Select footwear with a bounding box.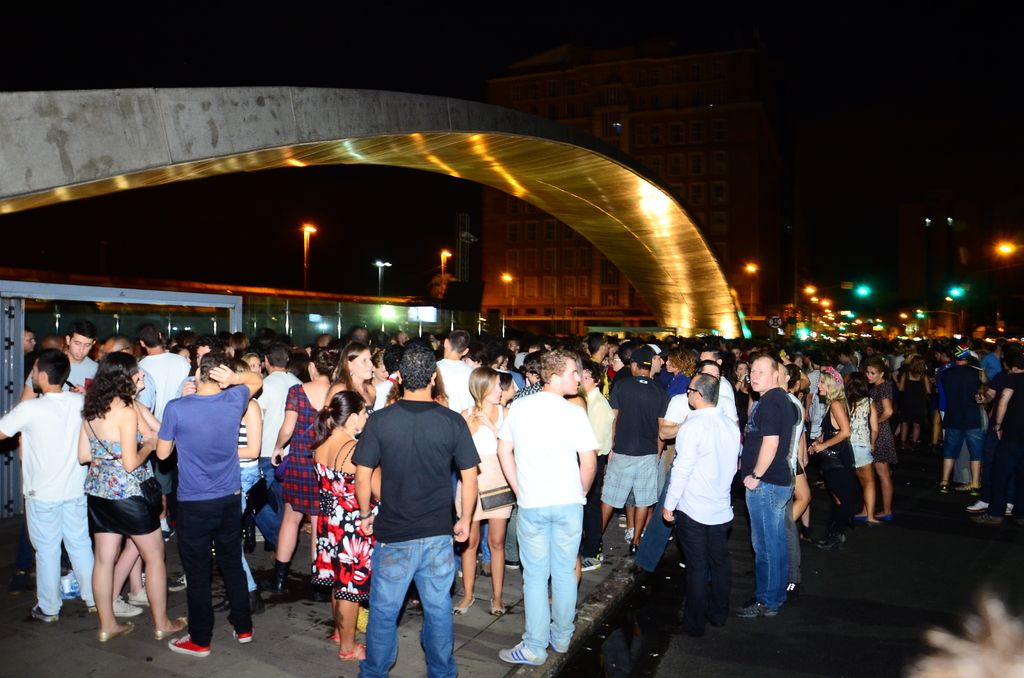
bbox(252, 588, 267, 609).
